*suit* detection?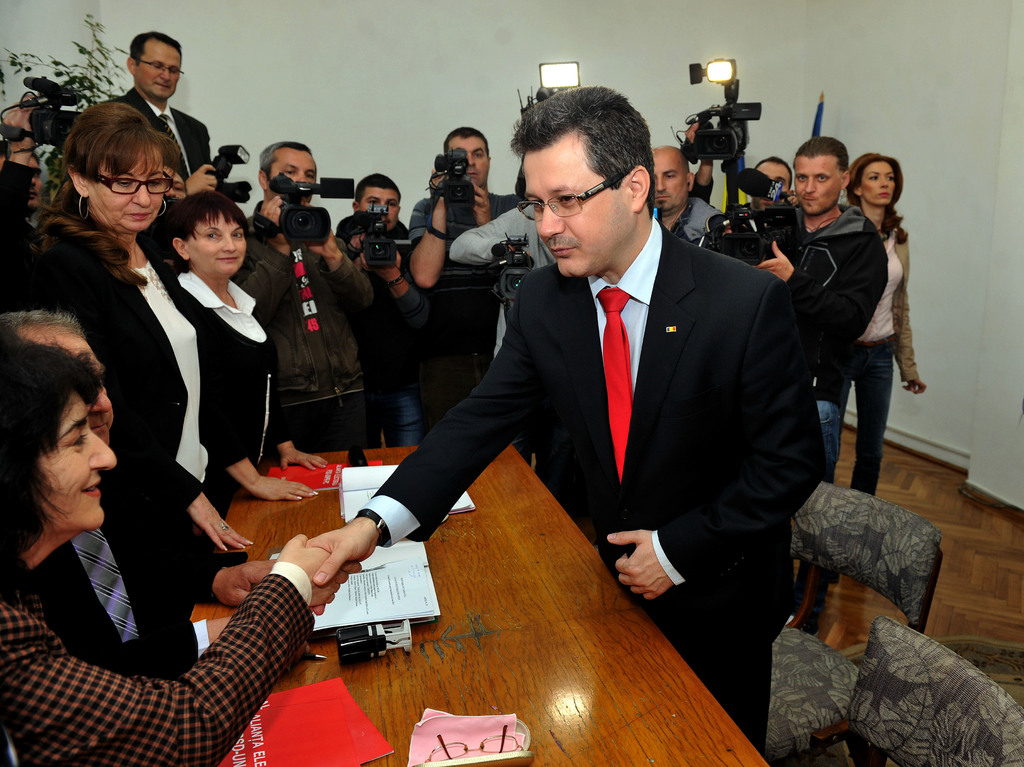
left=102, top=89, right=211, bottom=175
